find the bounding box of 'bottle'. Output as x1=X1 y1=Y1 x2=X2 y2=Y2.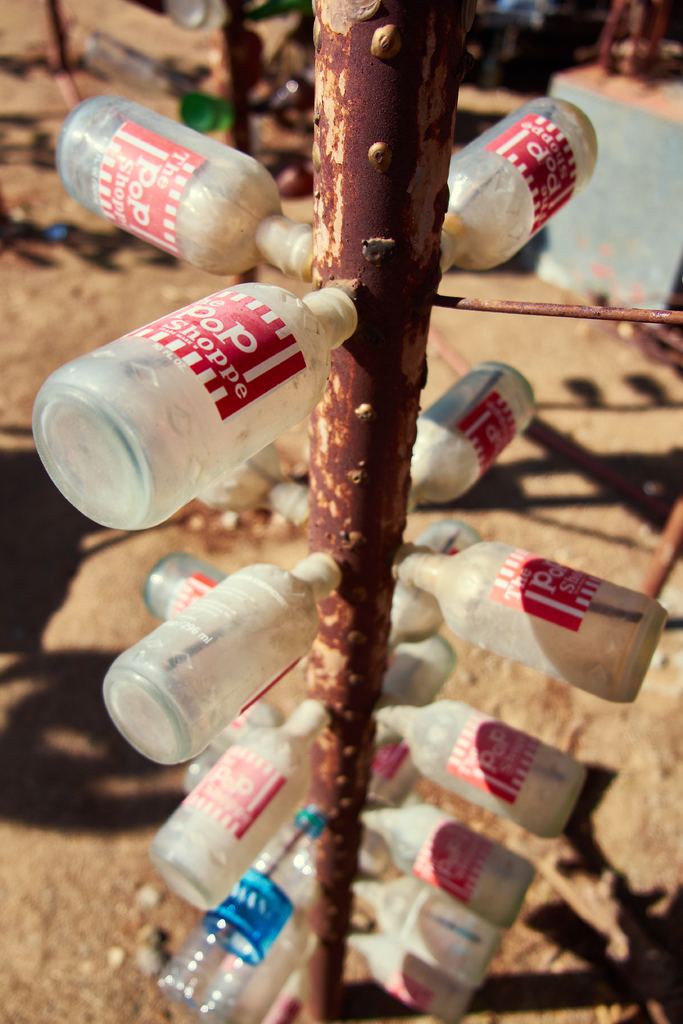
x1=349 y1=792 x2=545 y2=934.
